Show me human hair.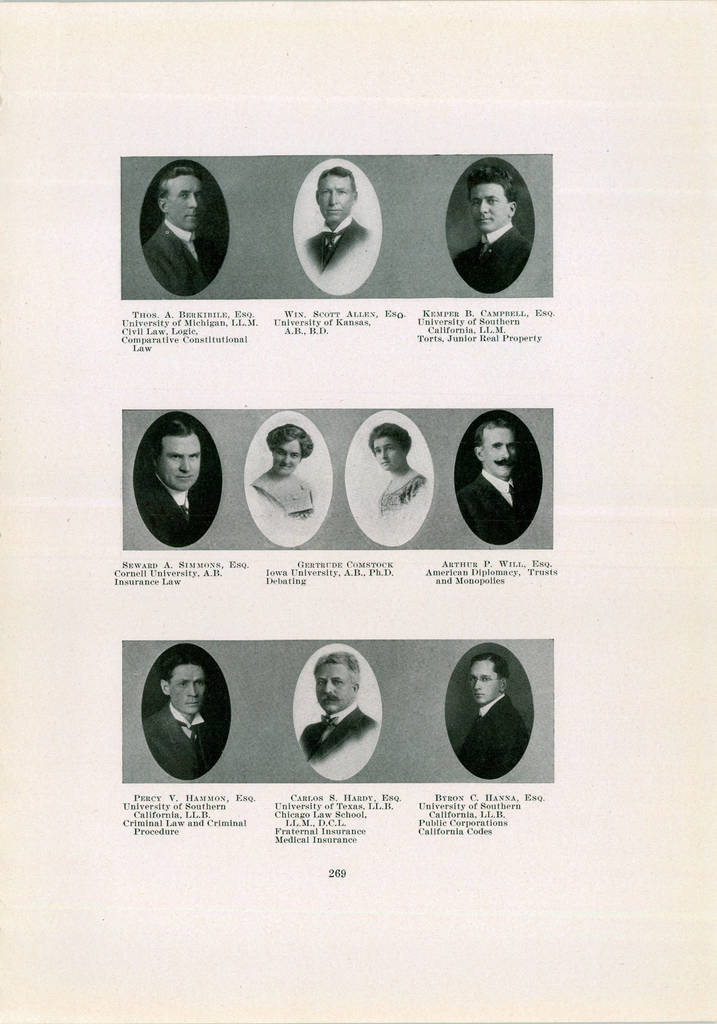
human hair is here: (311,653,357,680).
